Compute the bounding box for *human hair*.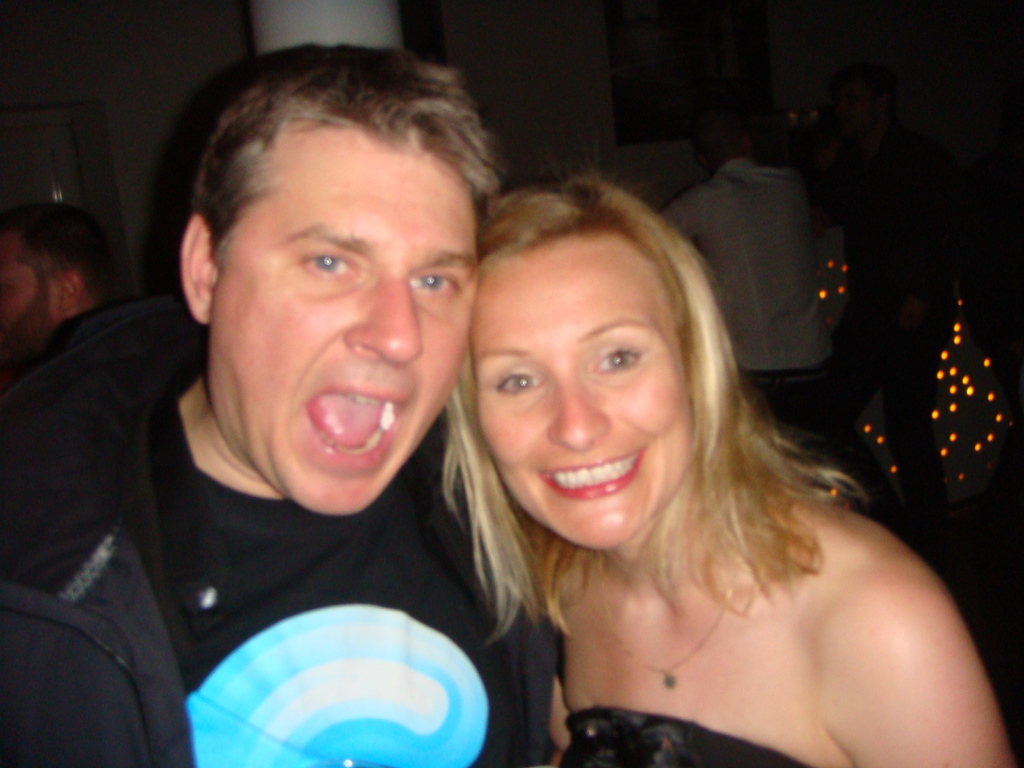
bbox=[449, 170, 854, 621].
